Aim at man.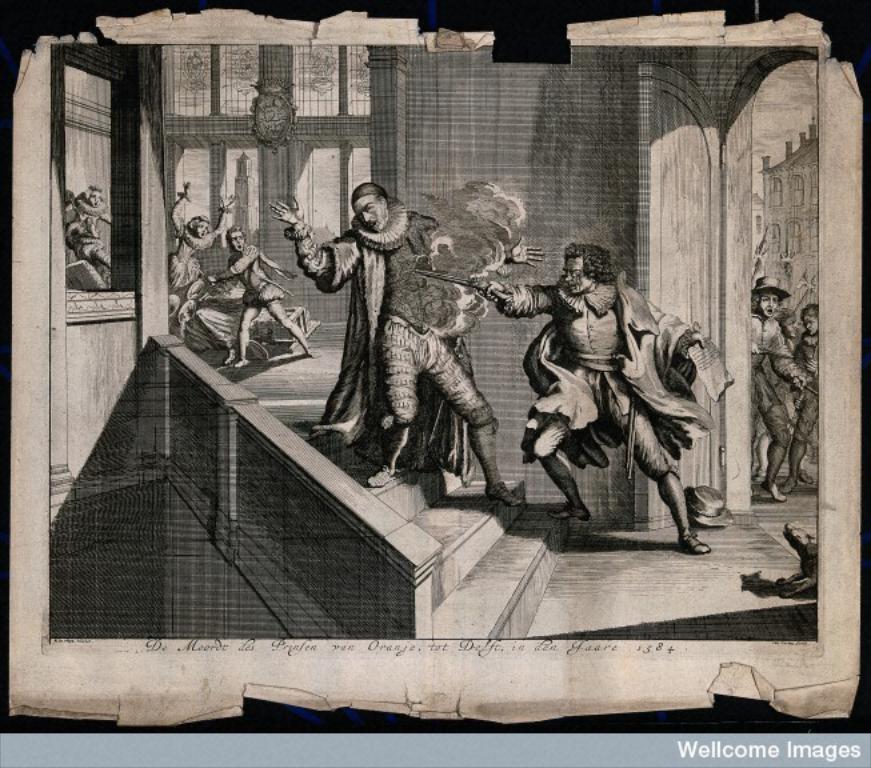
Aimed at pyautogui.locateOnScreen(207, 224, 316, 376).
